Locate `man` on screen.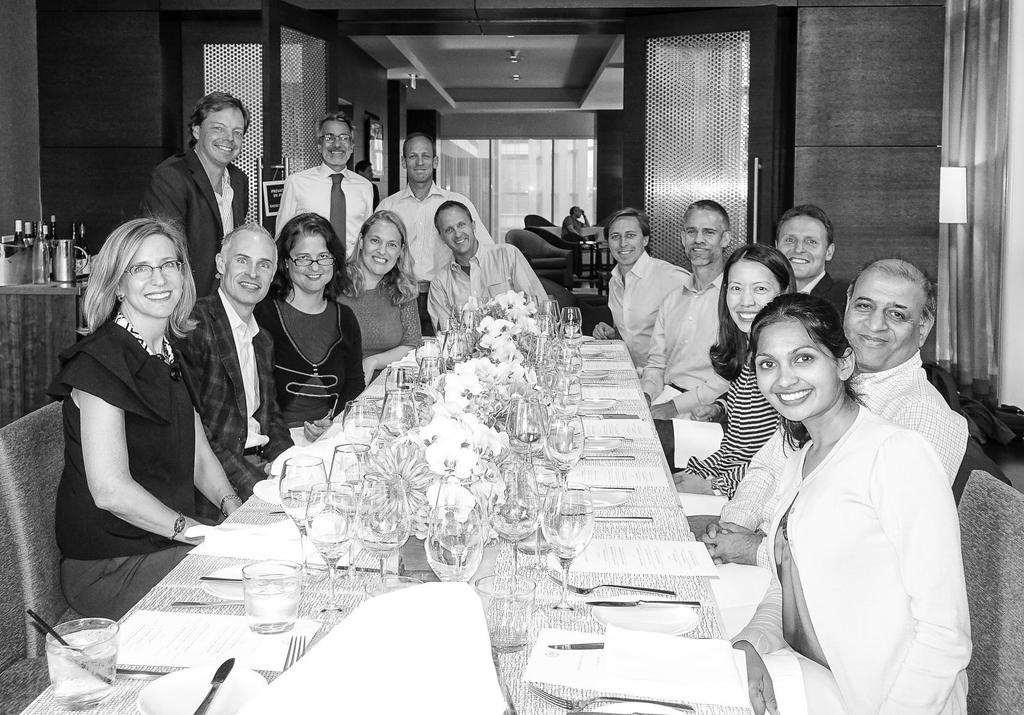
On screen at (x1=278, y1=113, x2=372, y2=260).
